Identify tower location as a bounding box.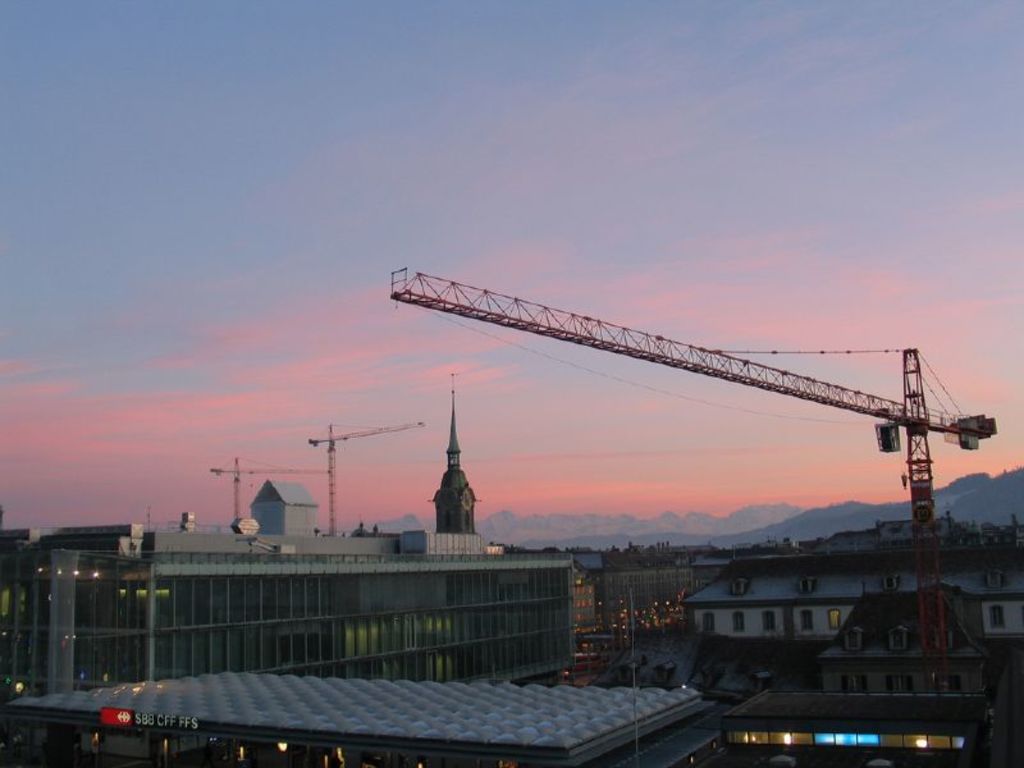
300, 412, 424, 527.
